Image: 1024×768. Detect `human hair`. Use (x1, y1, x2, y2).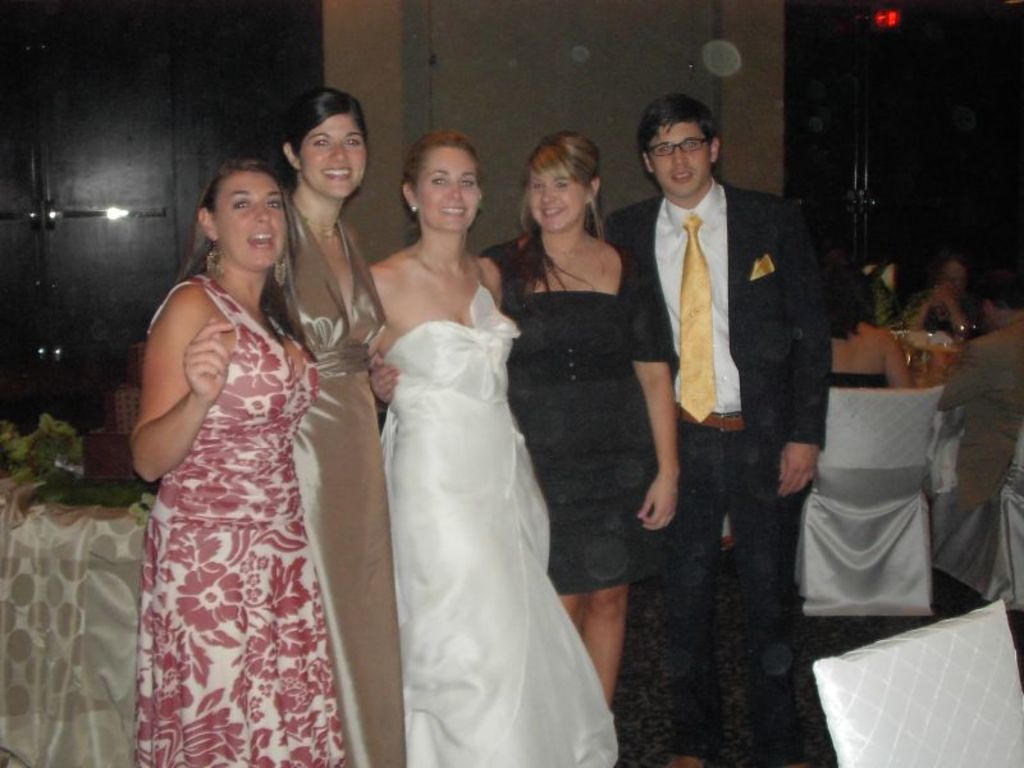
(965, 252, 1023, 311).
